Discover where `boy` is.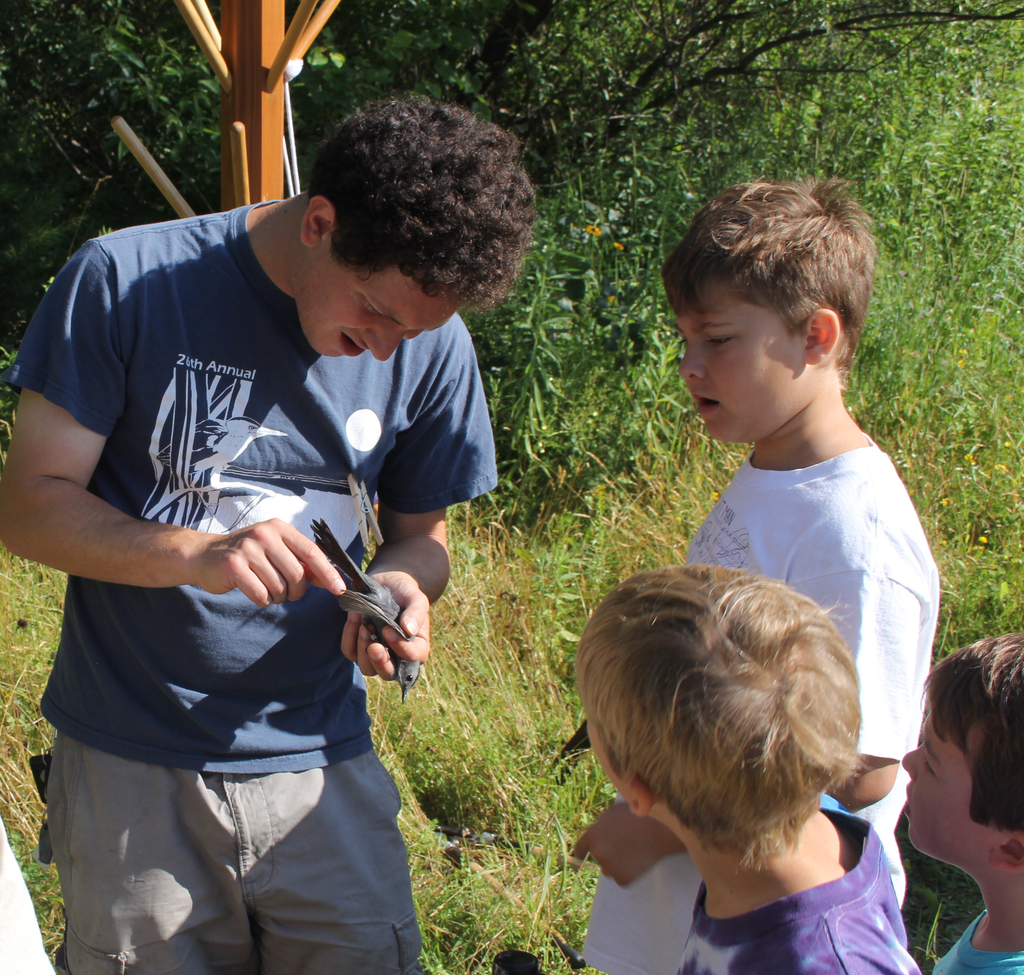
Discovered at 902 631 1023 974.
